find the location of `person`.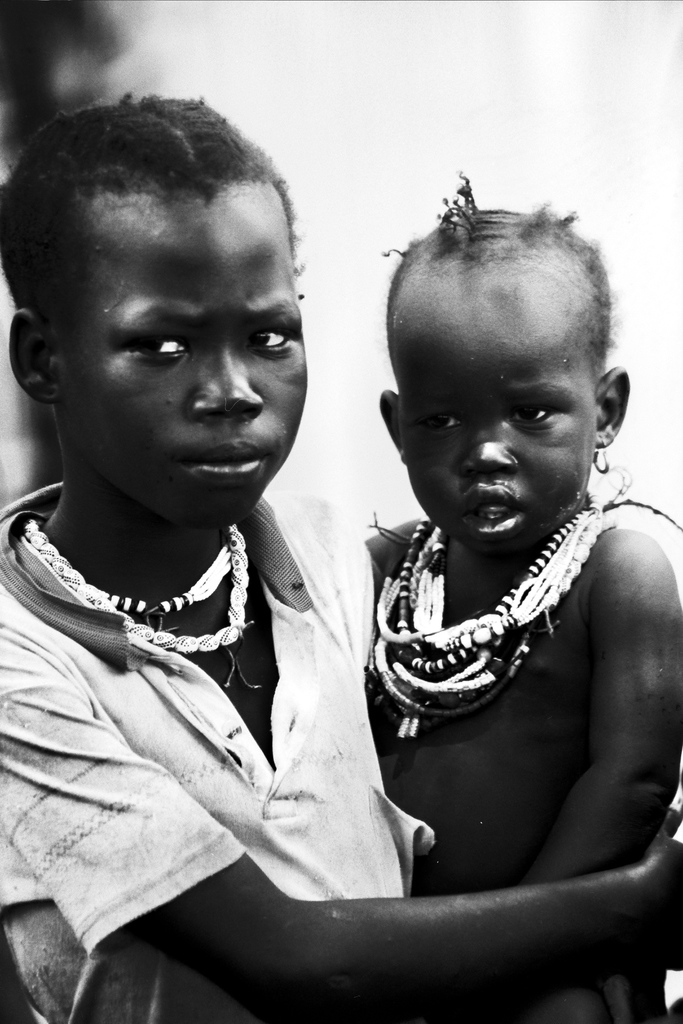
Location: [x1=0, y1=92, x2=682, y2=1023].
